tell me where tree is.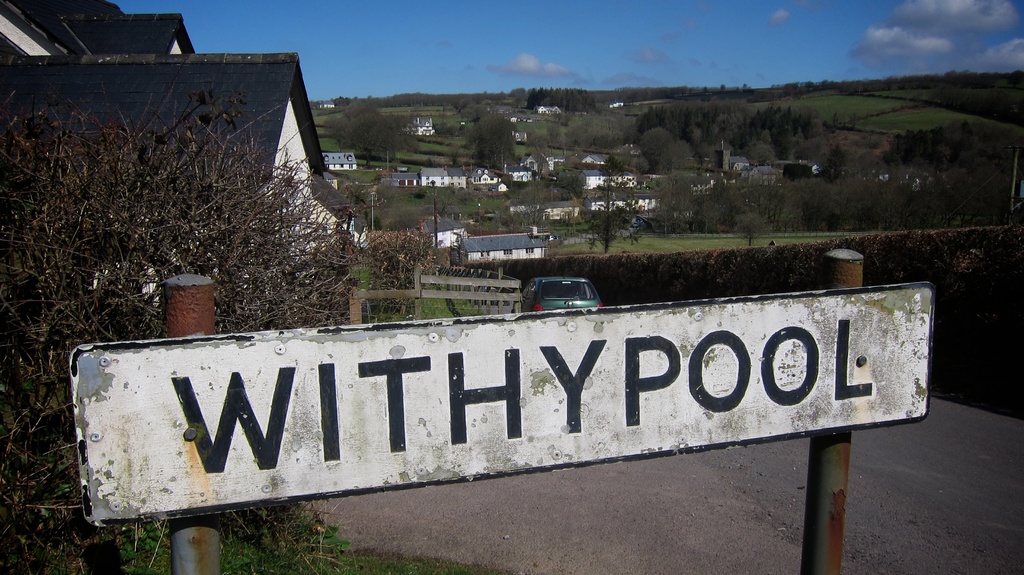
tree is at x1=580, y1=154, x2=652, y2=255.
